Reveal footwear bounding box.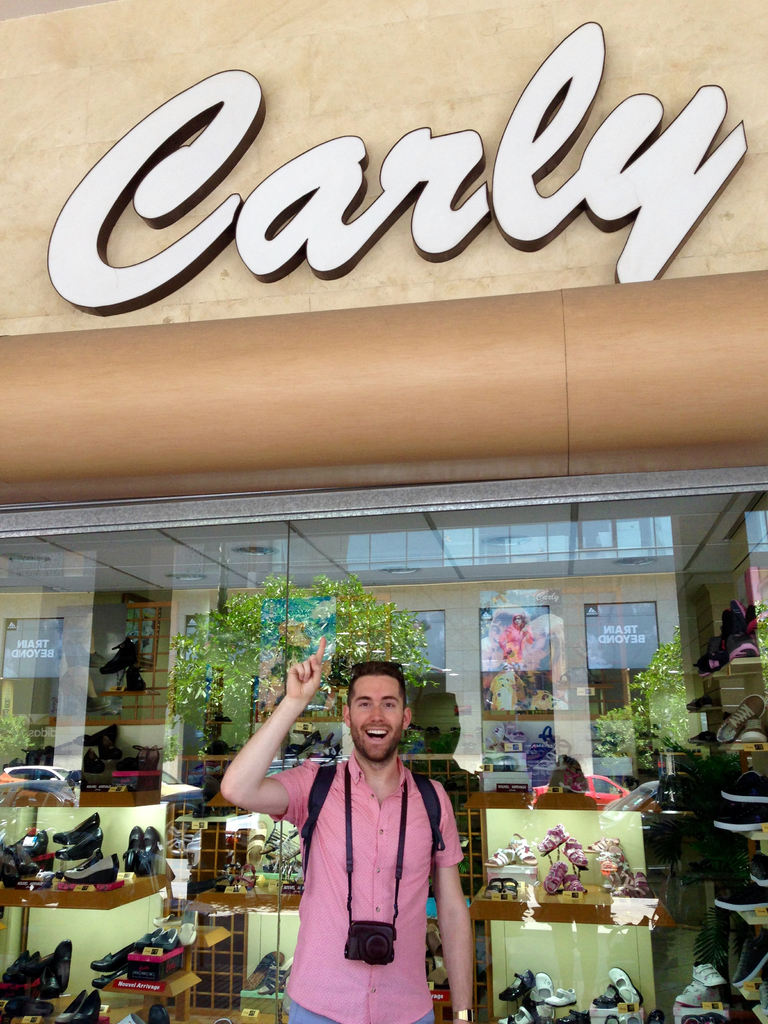
Revealed: (544, 988, 577, 1004).
